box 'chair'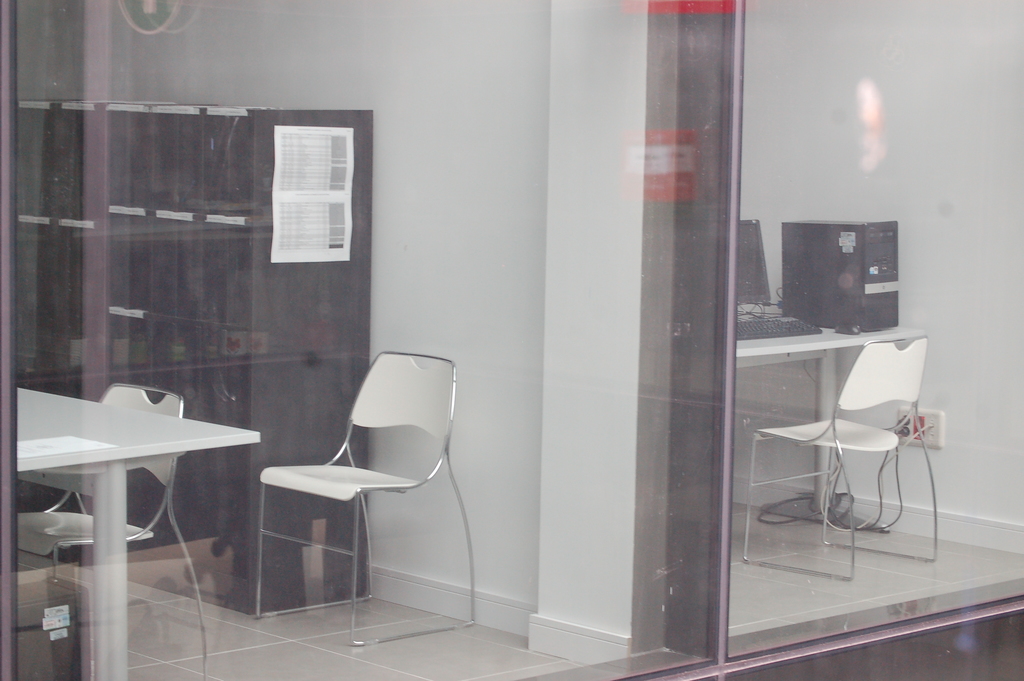
Rect(15, 382, 209, 680)
